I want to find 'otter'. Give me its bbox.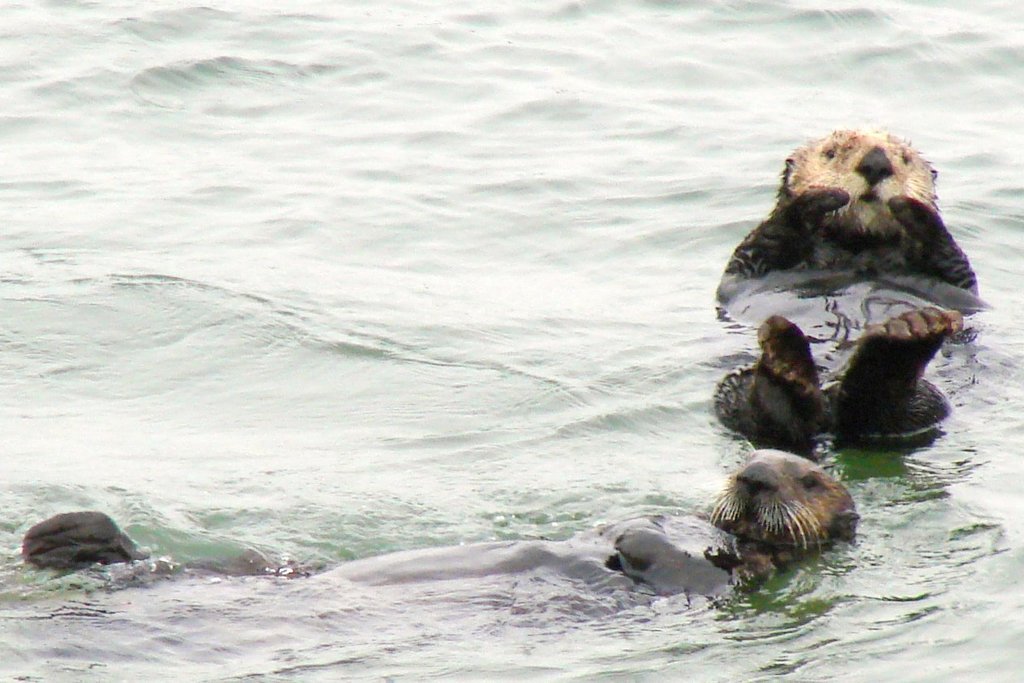
crop(713, 127, 978, 462).
